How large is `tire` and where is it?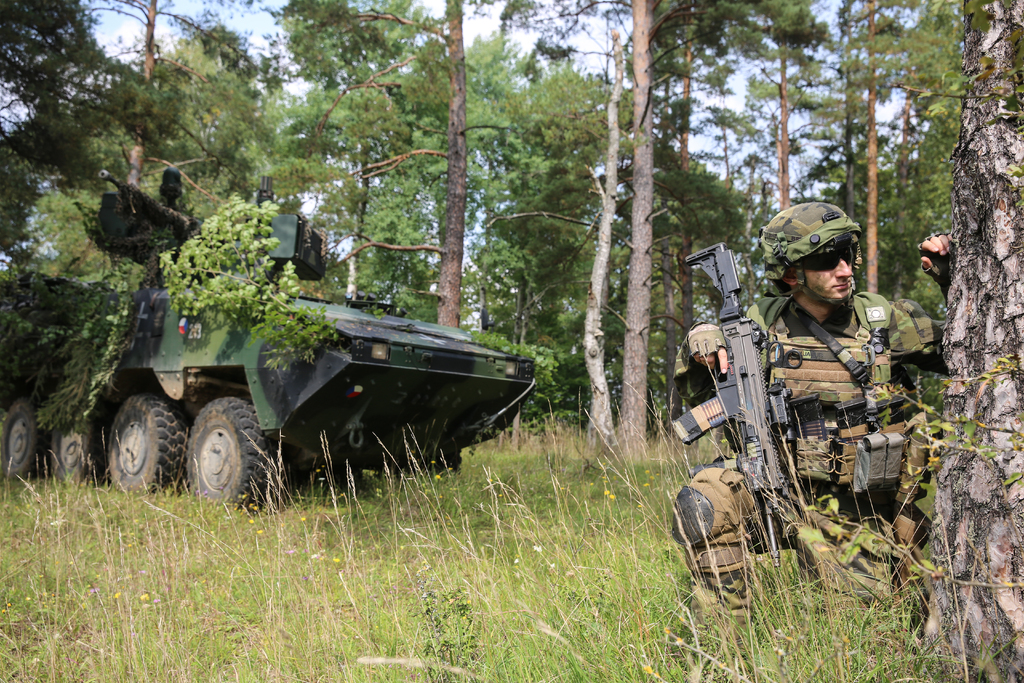
Bounding box: 51, 415, 93, 488.
